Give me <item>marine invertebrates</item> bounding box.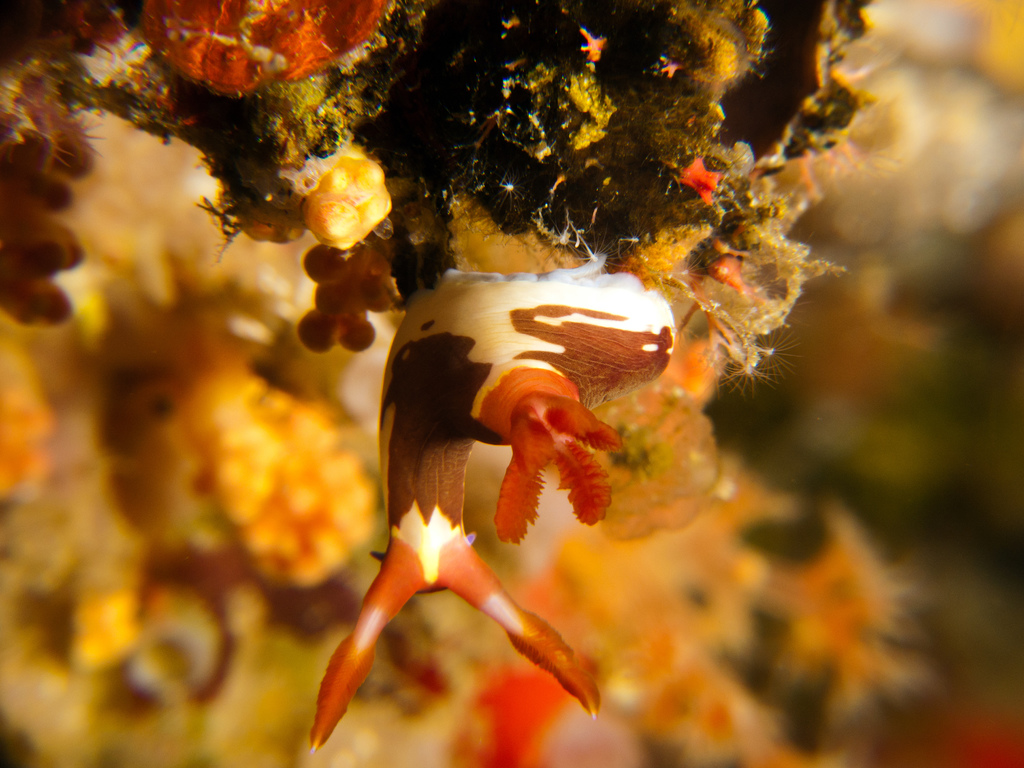
(115,346,397,616).
